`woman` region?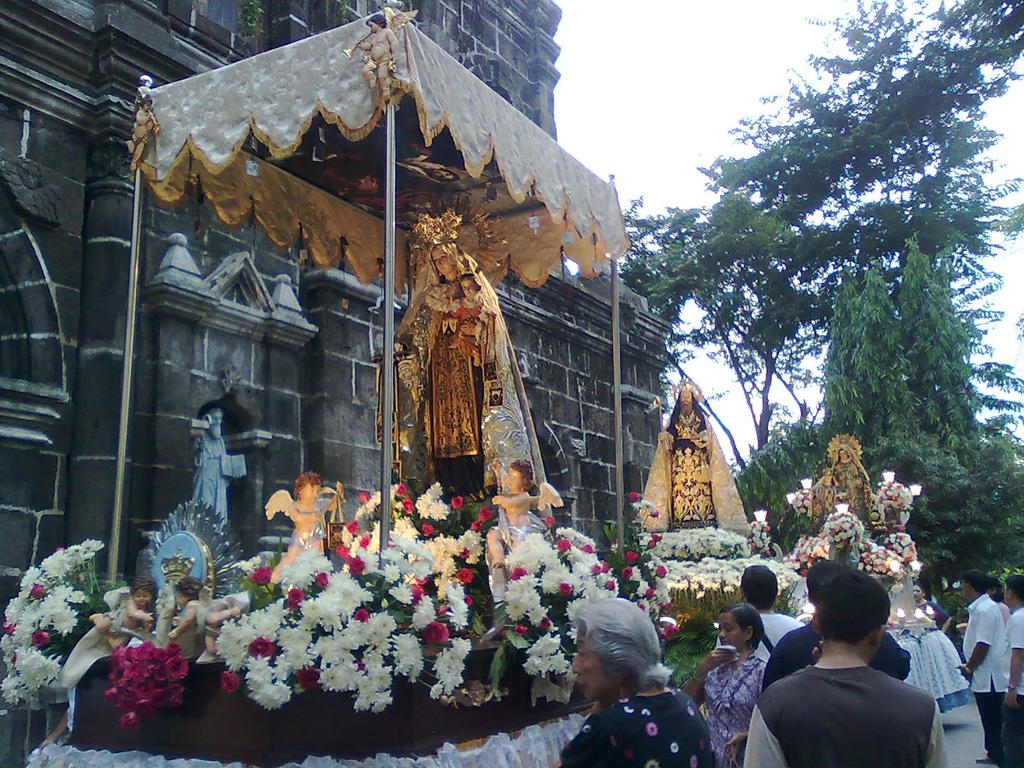
pyautogui.locateOnScreen(808, 433, 872, 529)
